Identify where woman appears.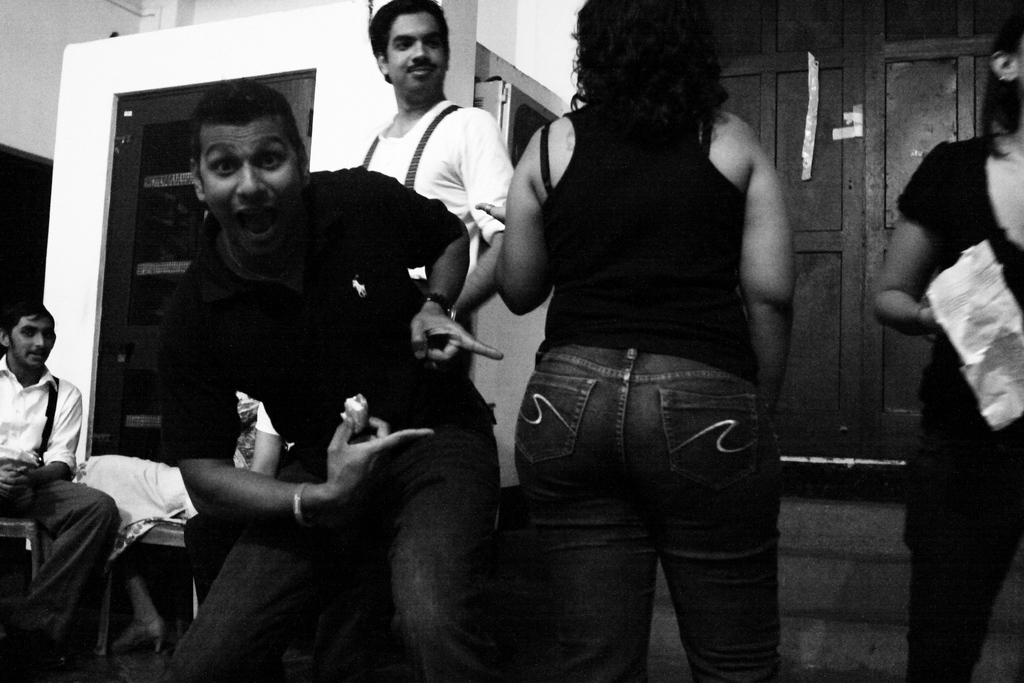
Appears at select_region(437, 13, 830, 657).
